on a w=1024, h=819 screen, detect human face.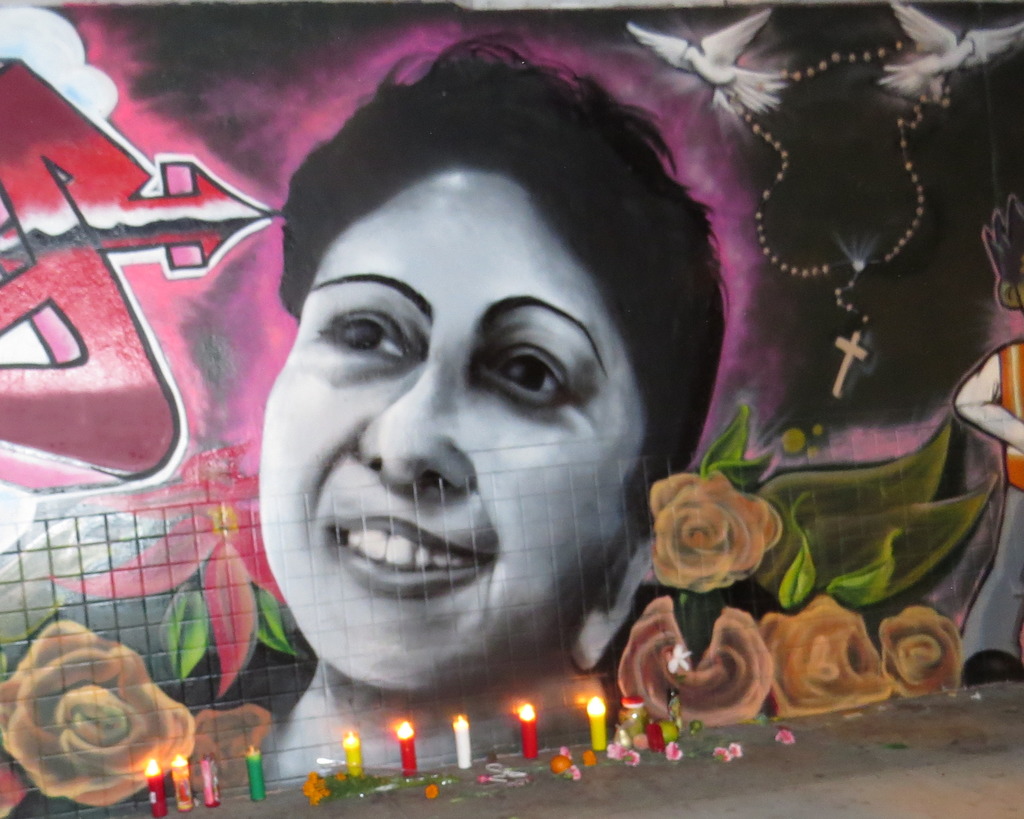
box(258, 159, 648, 695).
